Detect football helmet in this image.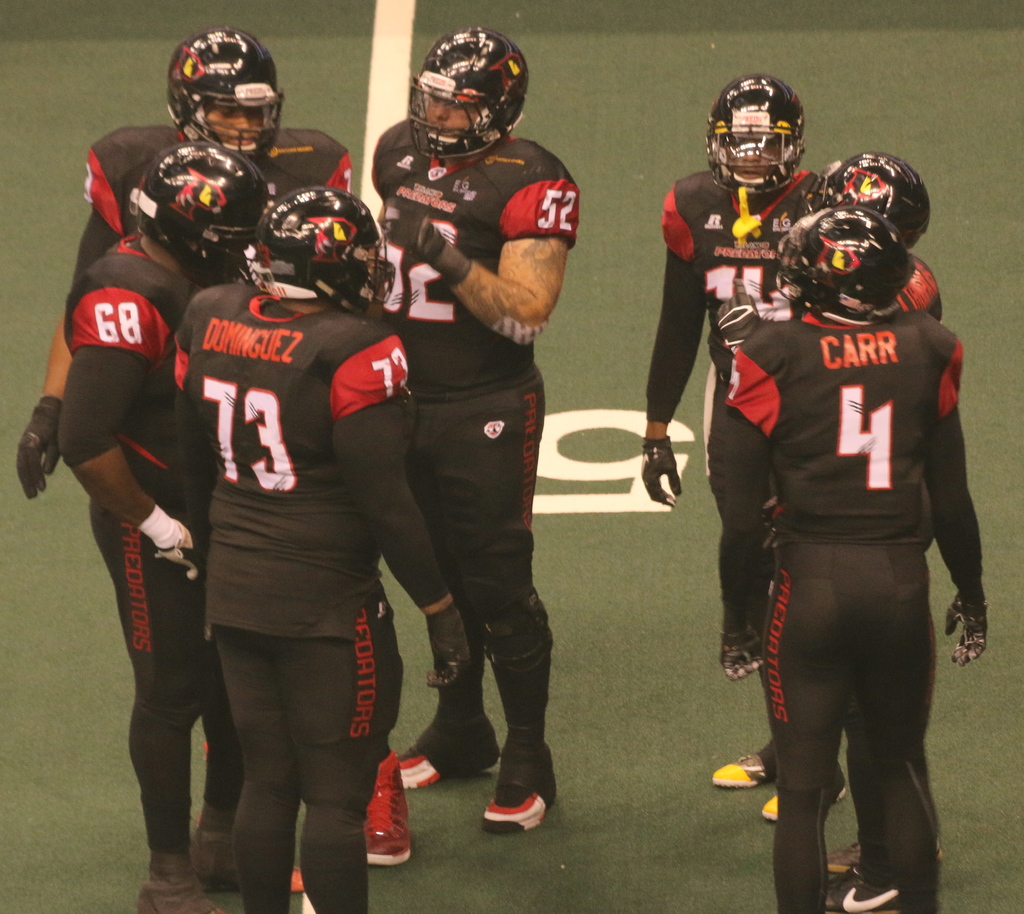
Detection: l=703, t=79, r=817, b=185.
